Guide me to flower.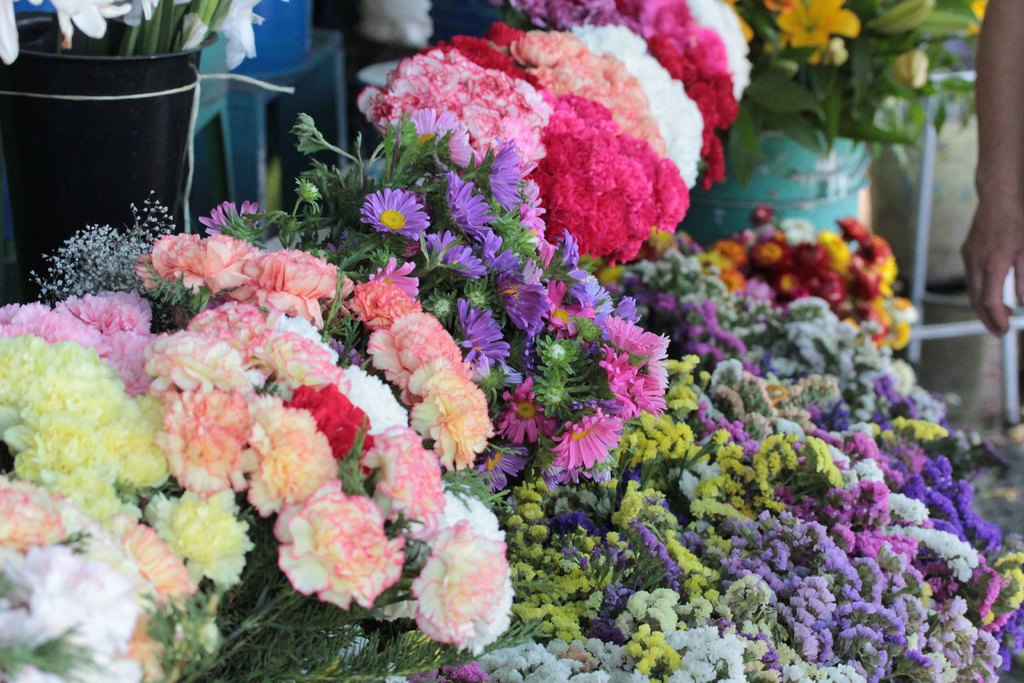
Guidance: detection(969, 0, 998, 38).
